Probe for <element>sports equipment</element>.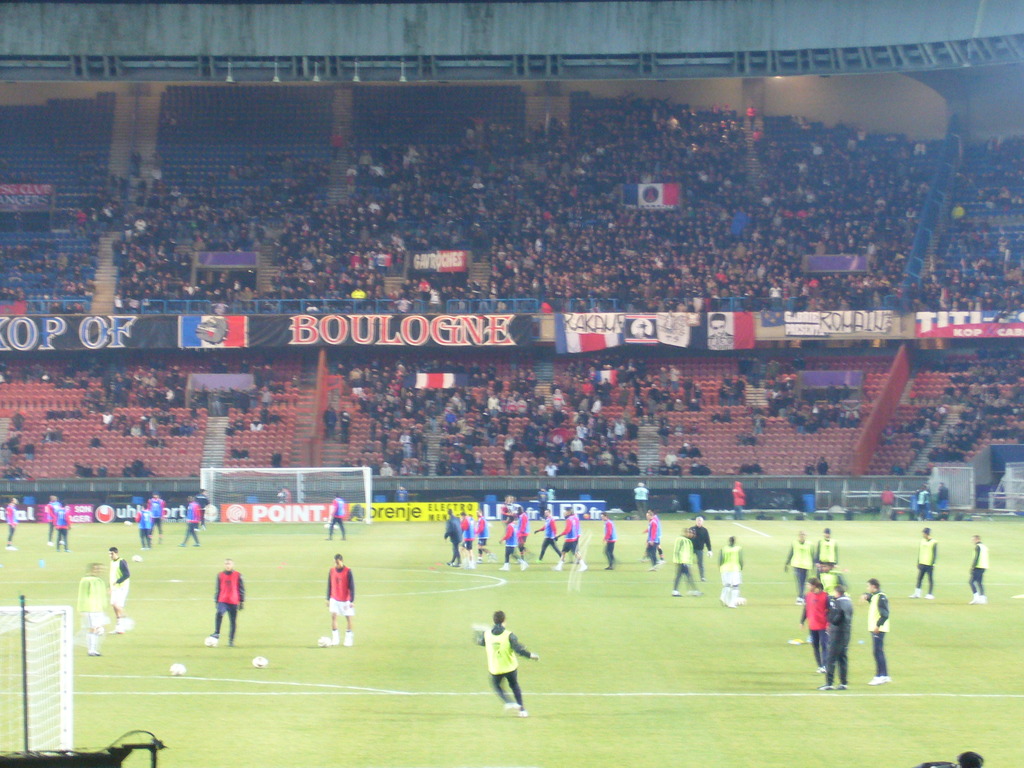
Probe result: 314:637:332:651.
